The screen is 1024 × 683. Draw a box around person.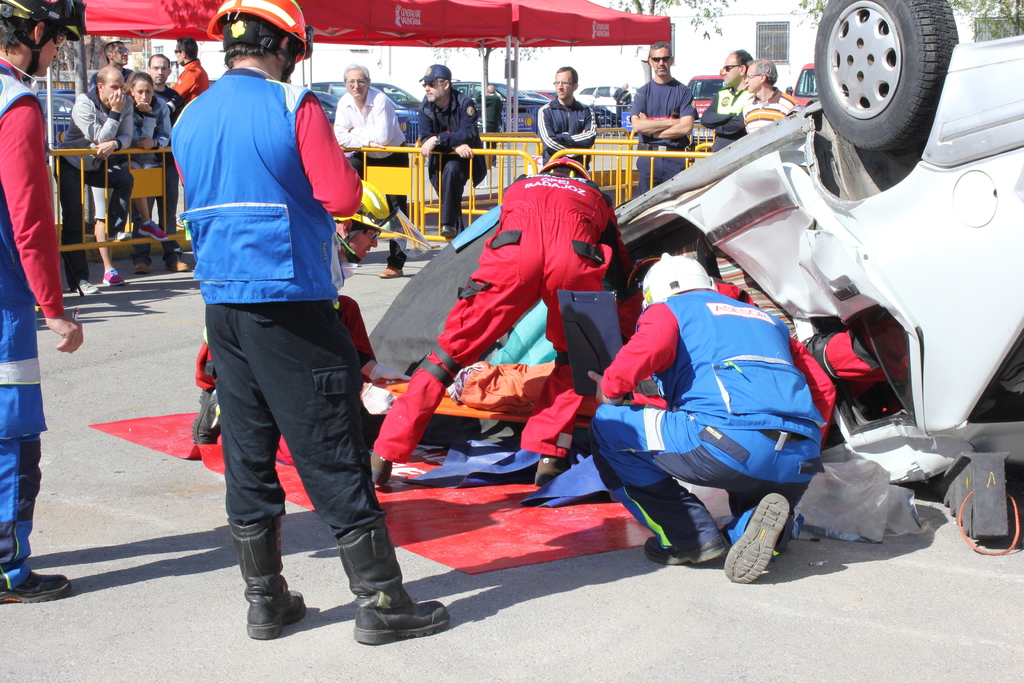
detection(691, 50, 750, 151).
